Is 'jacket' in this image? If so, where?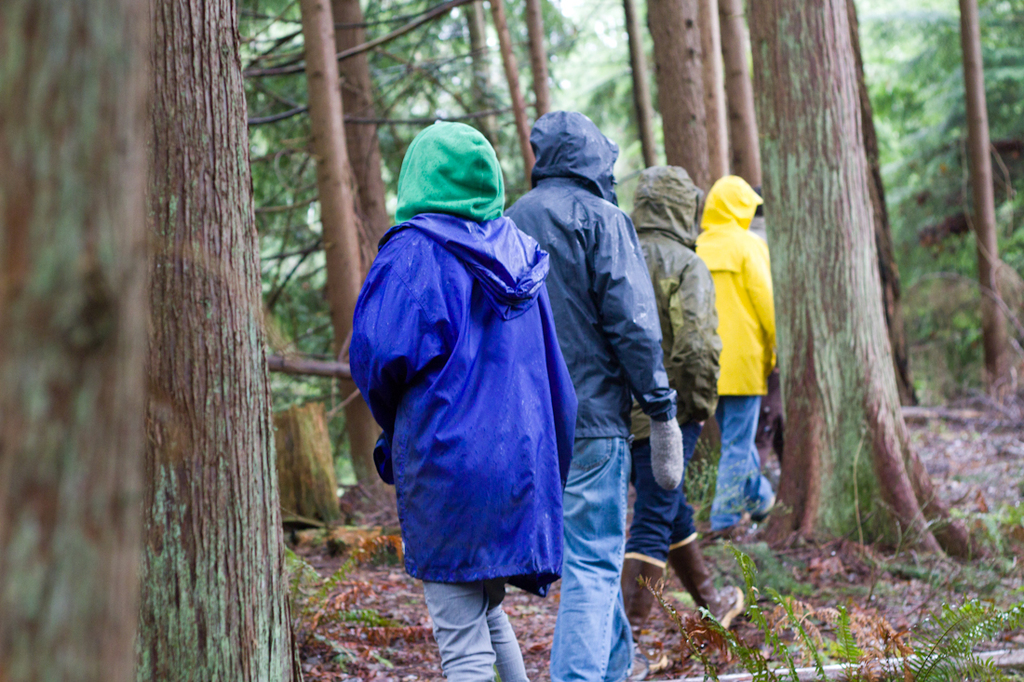
Yes, at 619,158,734,446.
